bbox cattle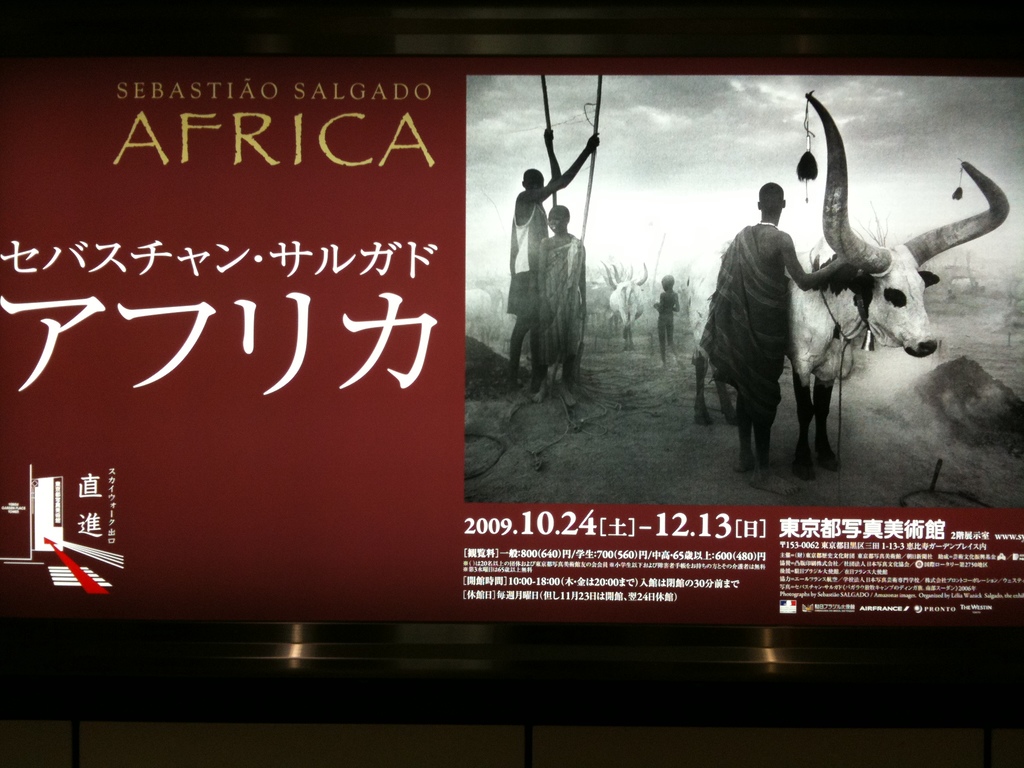
region(596, 262, 649, 349)
